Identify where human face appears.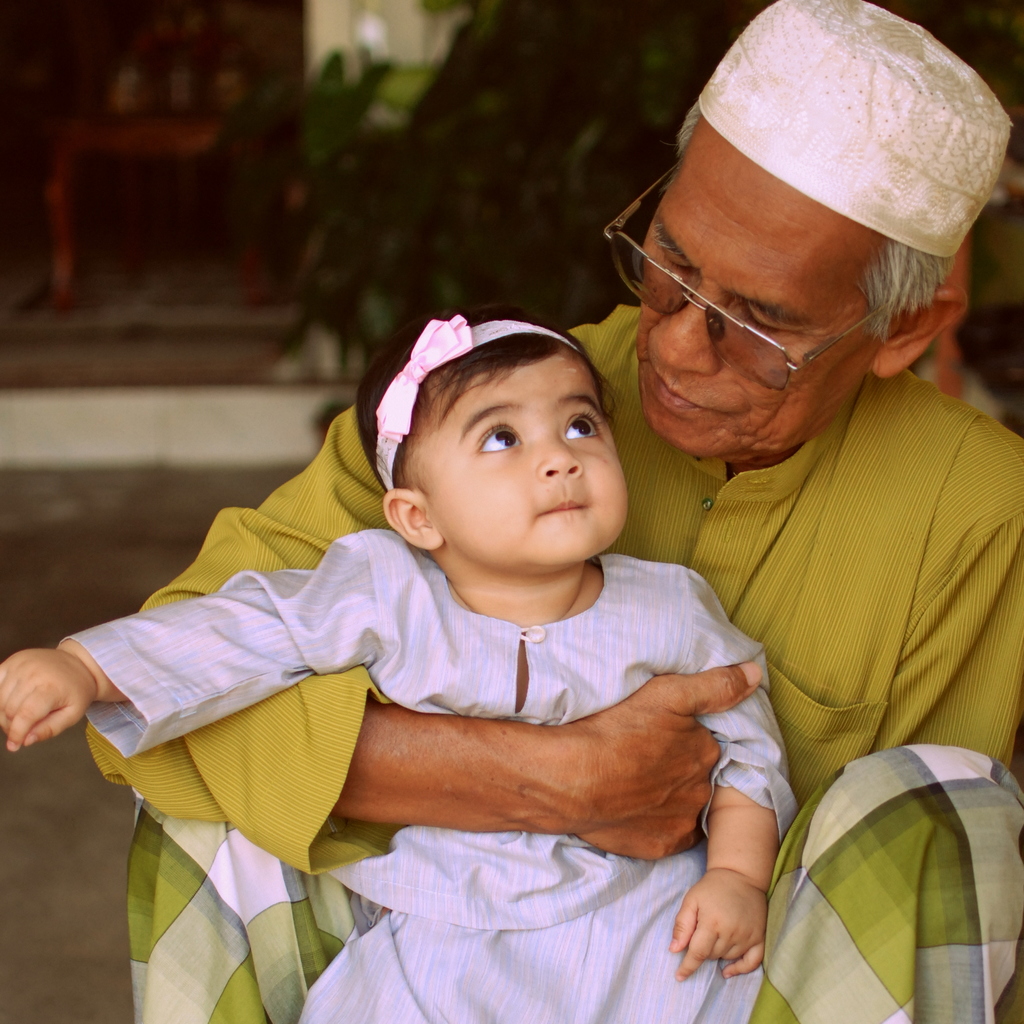
Appears at x1=637 y1=113 x2=890 y2=461.
